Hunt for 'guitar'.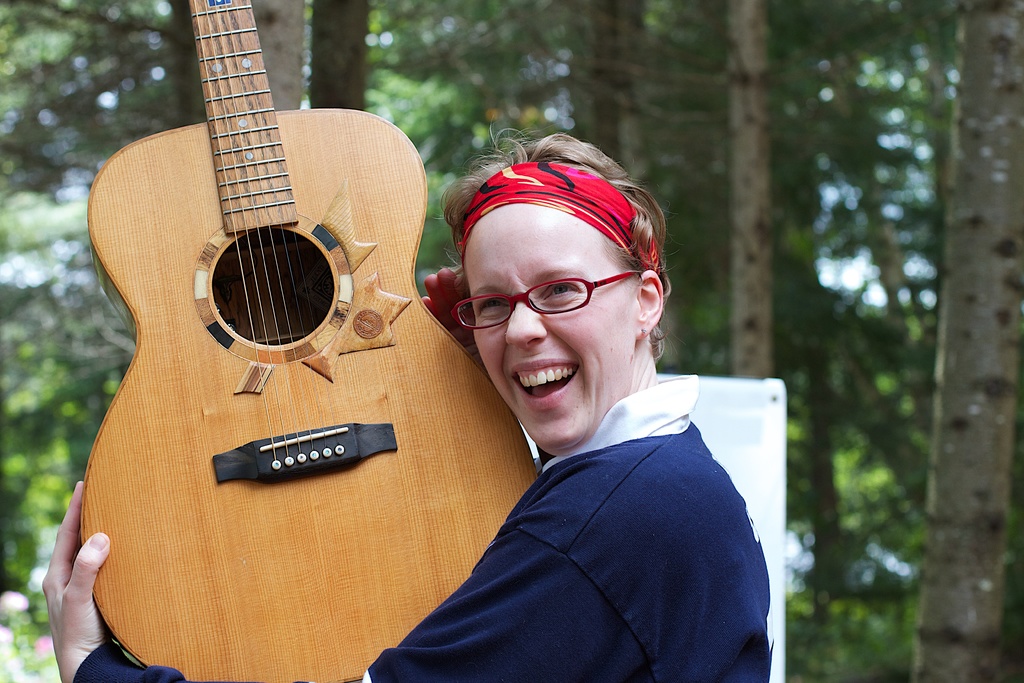
Hunted down at 94,72,528,619.
